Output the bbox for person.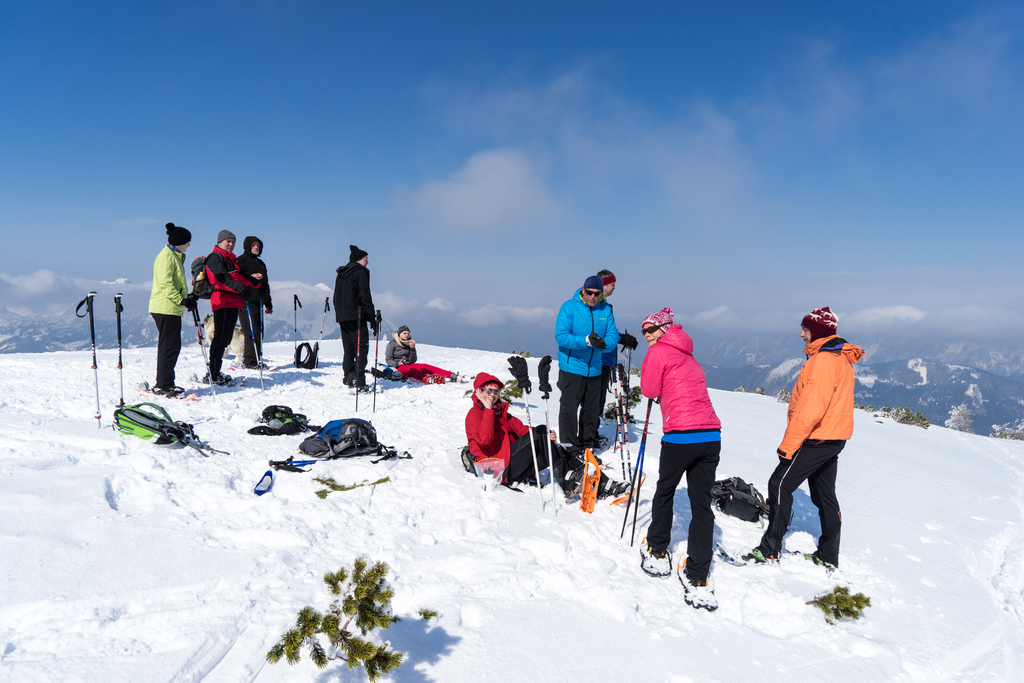
pyautogui.locateOnScreen(554, 276, 619, 444).
